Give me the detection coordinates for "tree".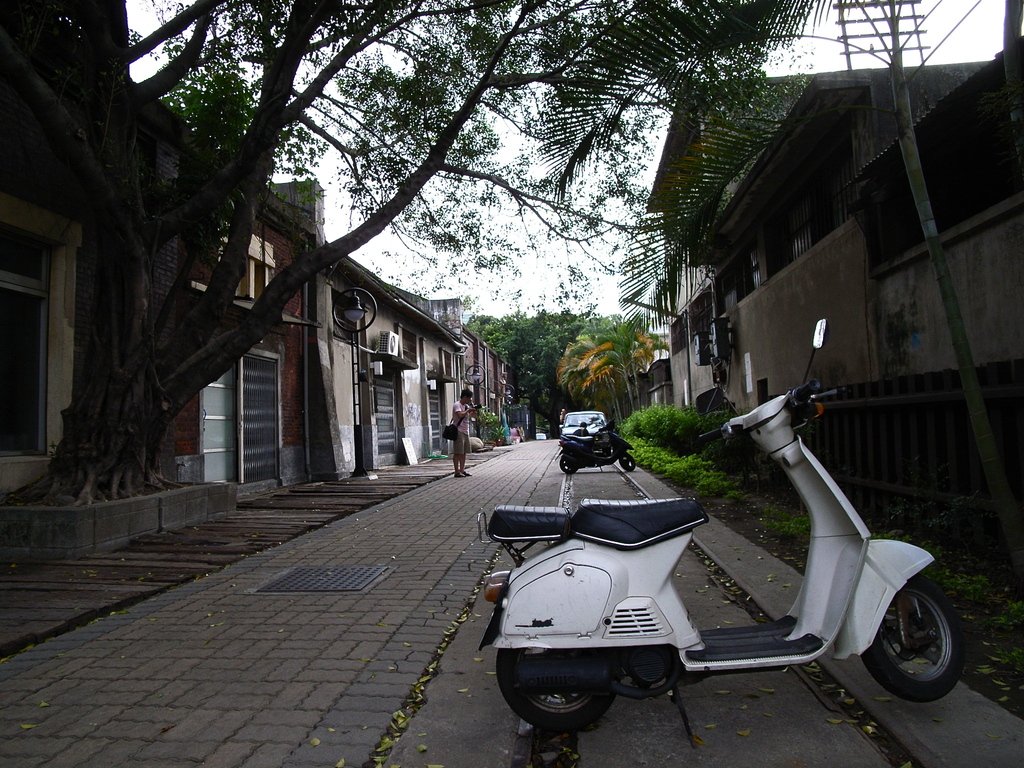
<region>554, 337, 634, 429</region>.
